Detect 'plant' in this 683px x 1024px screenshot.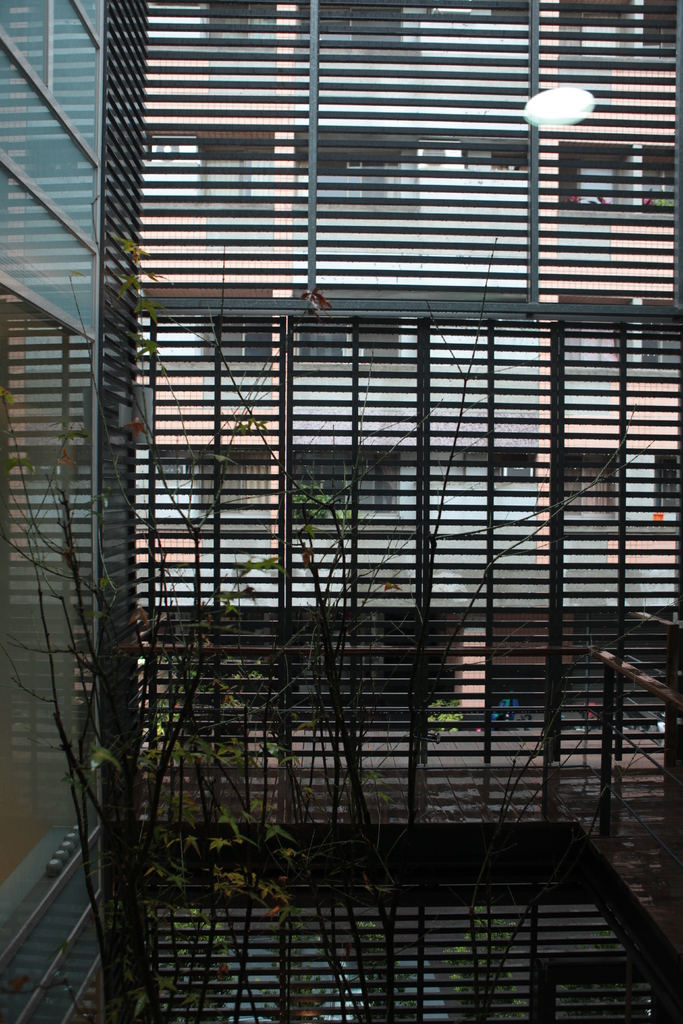
Detection: (260,958,313,1023).
